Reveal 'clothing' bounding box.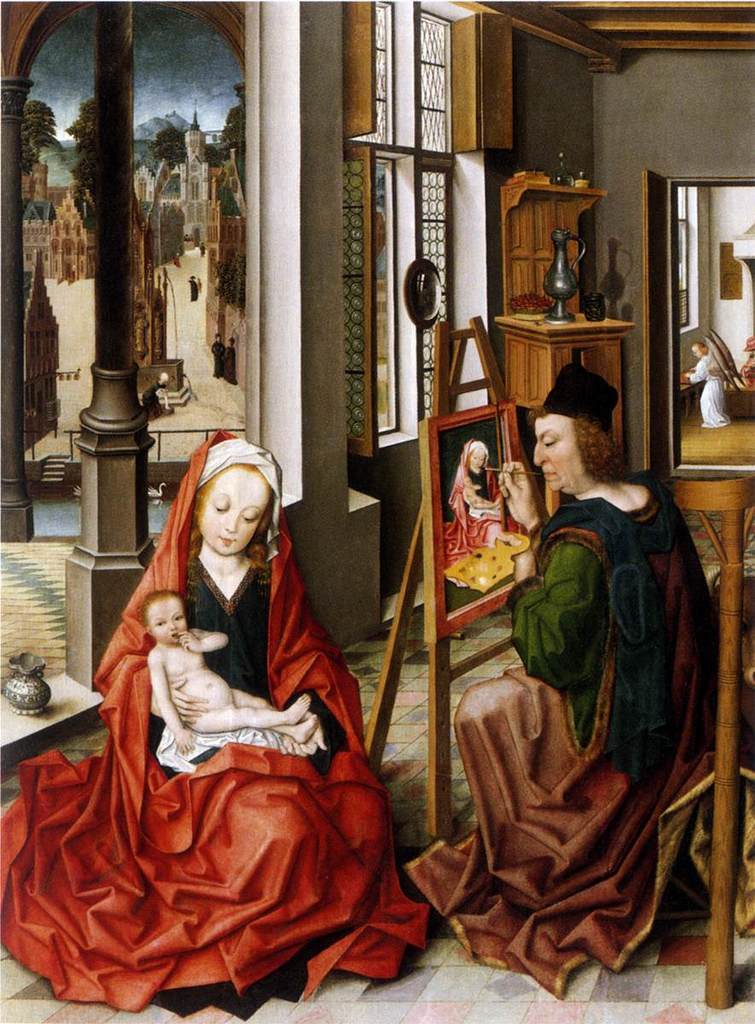
Revealed: x1=63, y1=560, x2=427, y2=986.
